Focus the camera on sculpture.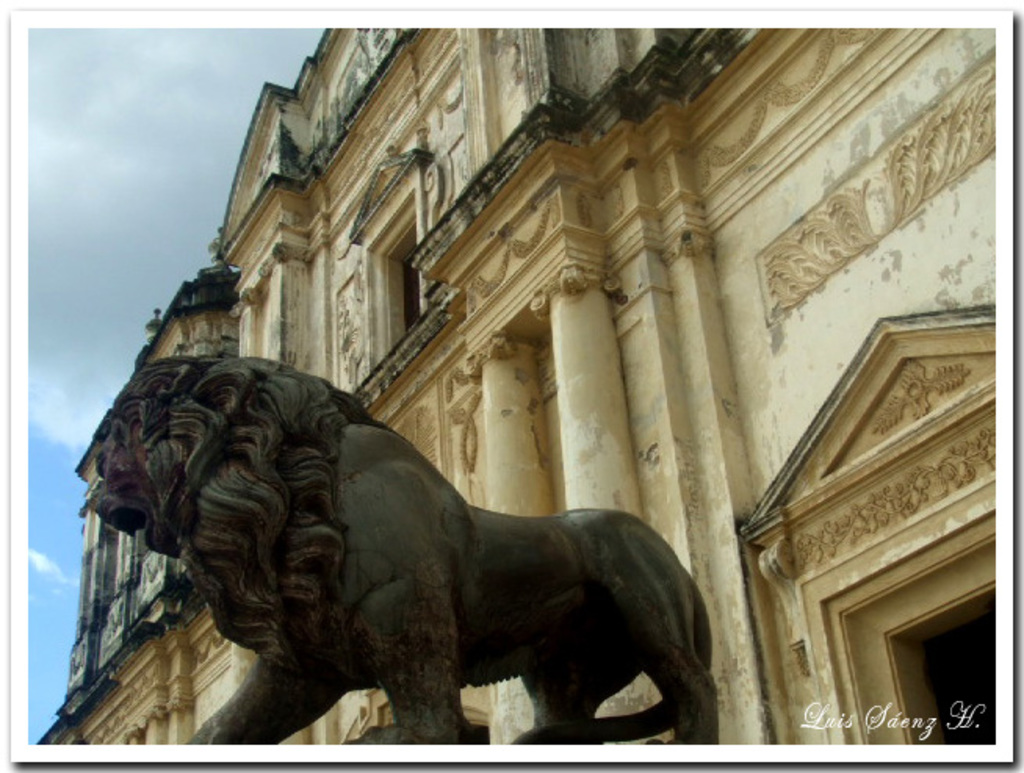
Focus region: bbox(75, 354, 711, 746).
